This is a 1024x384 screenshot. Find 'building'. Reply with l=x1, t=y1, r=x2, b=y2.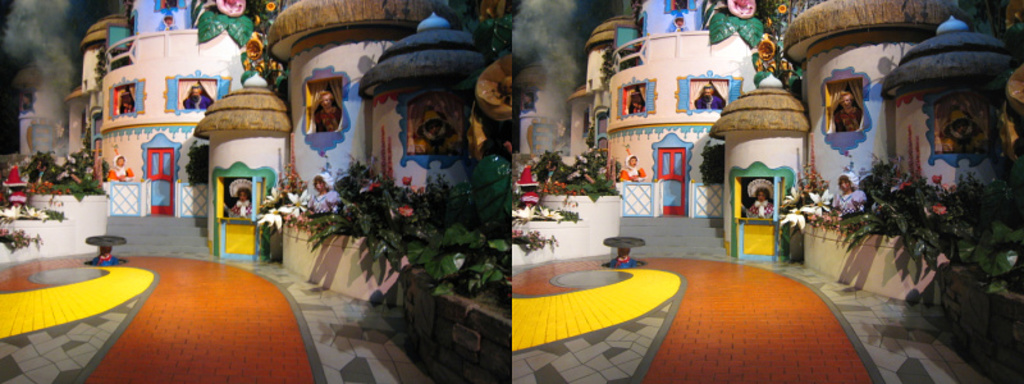
l=515, t=0, r=1023, b=383.
